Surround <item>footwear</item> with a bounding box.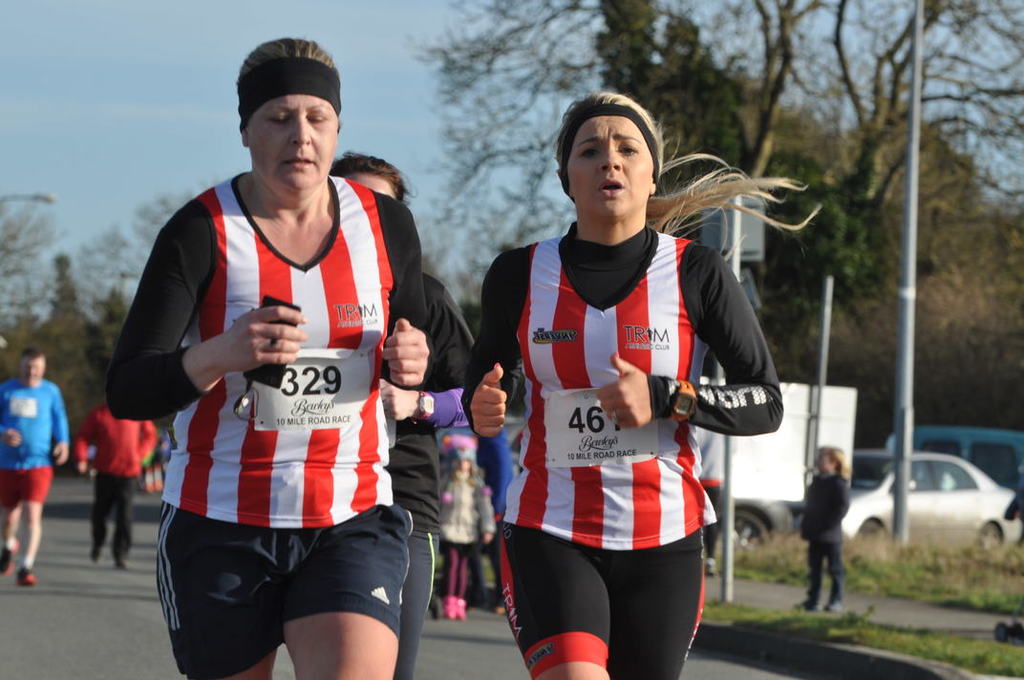
l=455, t=598, r=472, b=618.
